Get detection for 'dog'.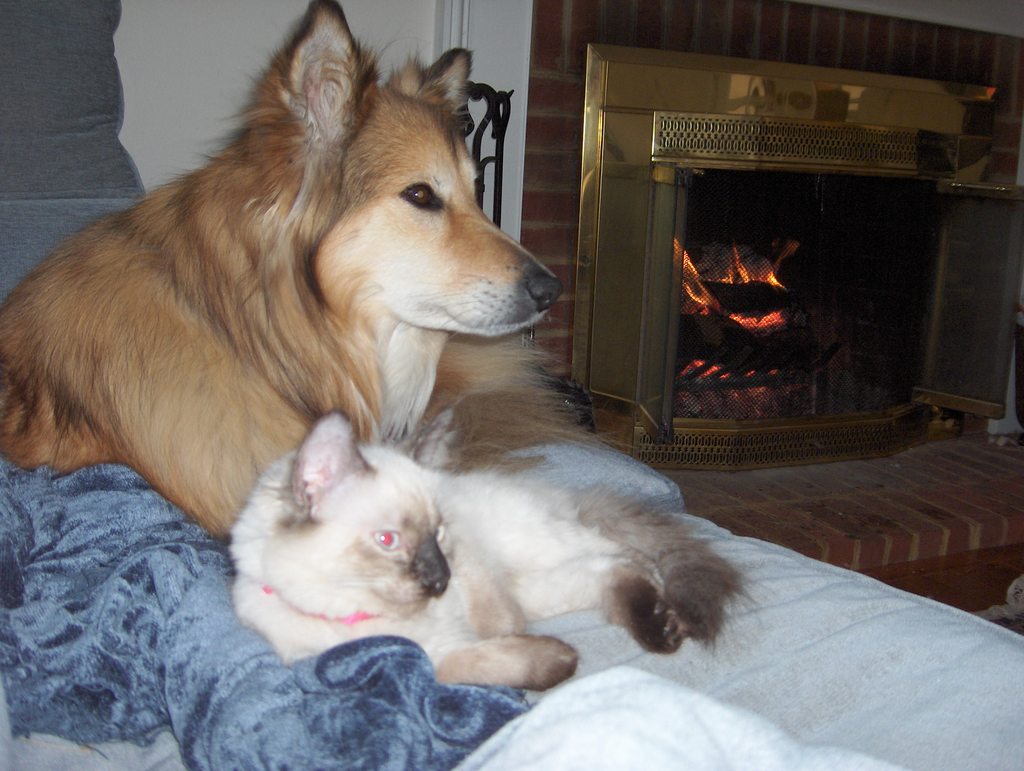
Detection: (3,0,617,545).
